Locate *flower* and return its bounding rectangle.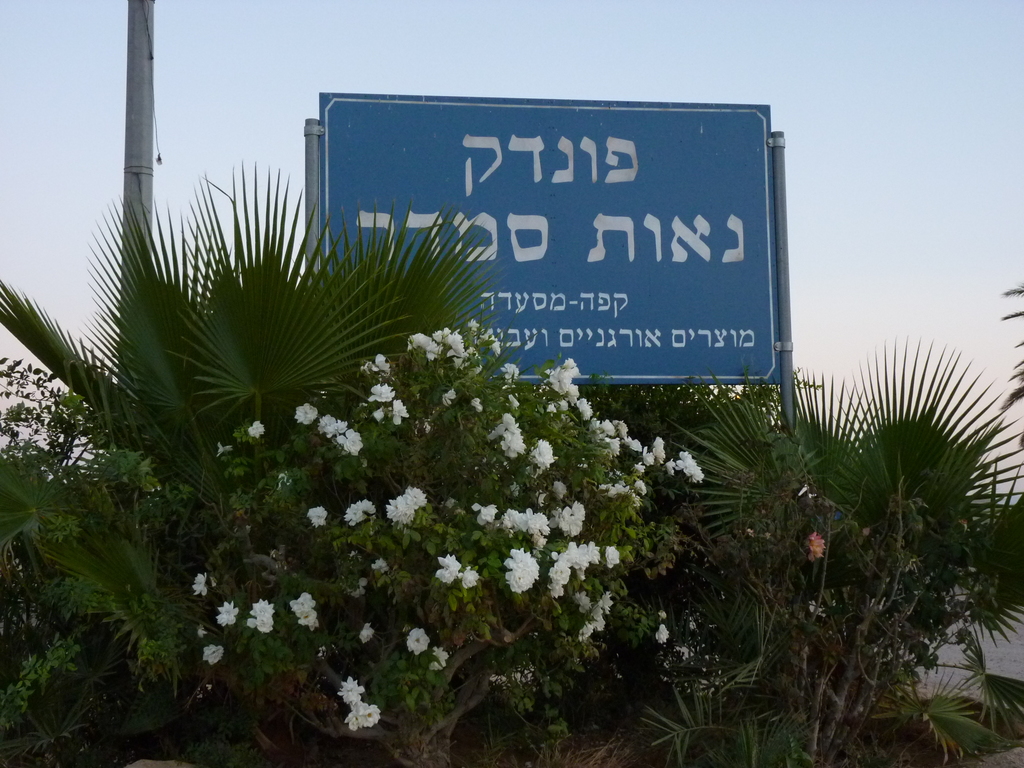
[468, 395, 484, 415].
